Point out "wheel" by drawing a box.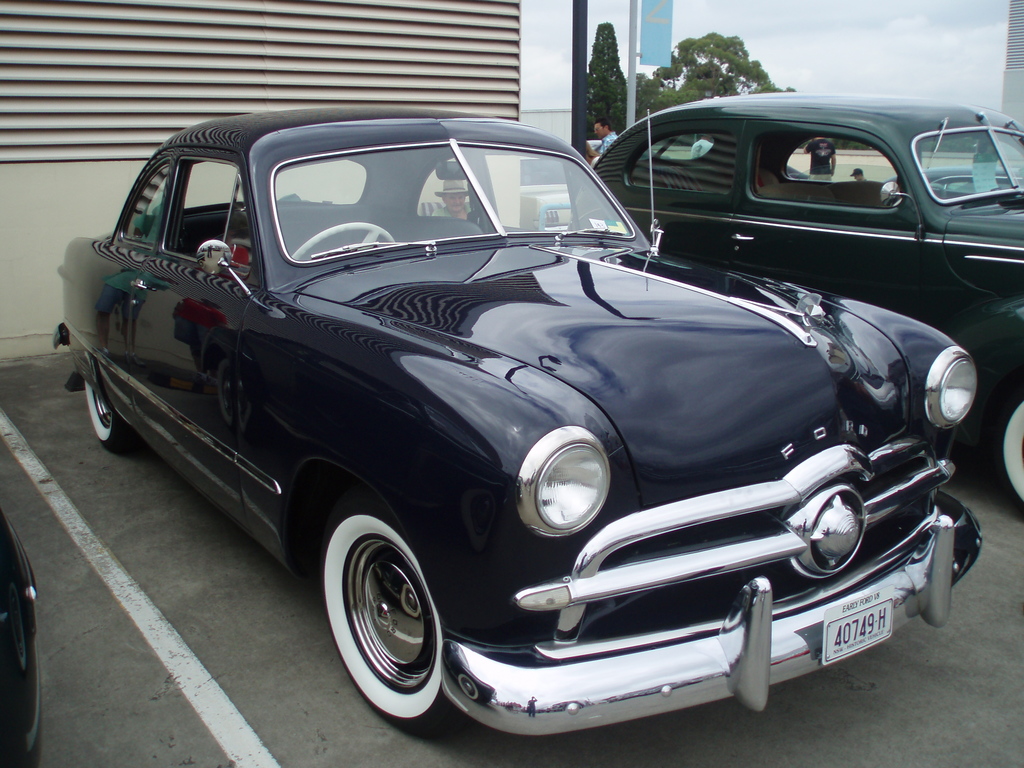
crop(0, 506, 51, 767).
